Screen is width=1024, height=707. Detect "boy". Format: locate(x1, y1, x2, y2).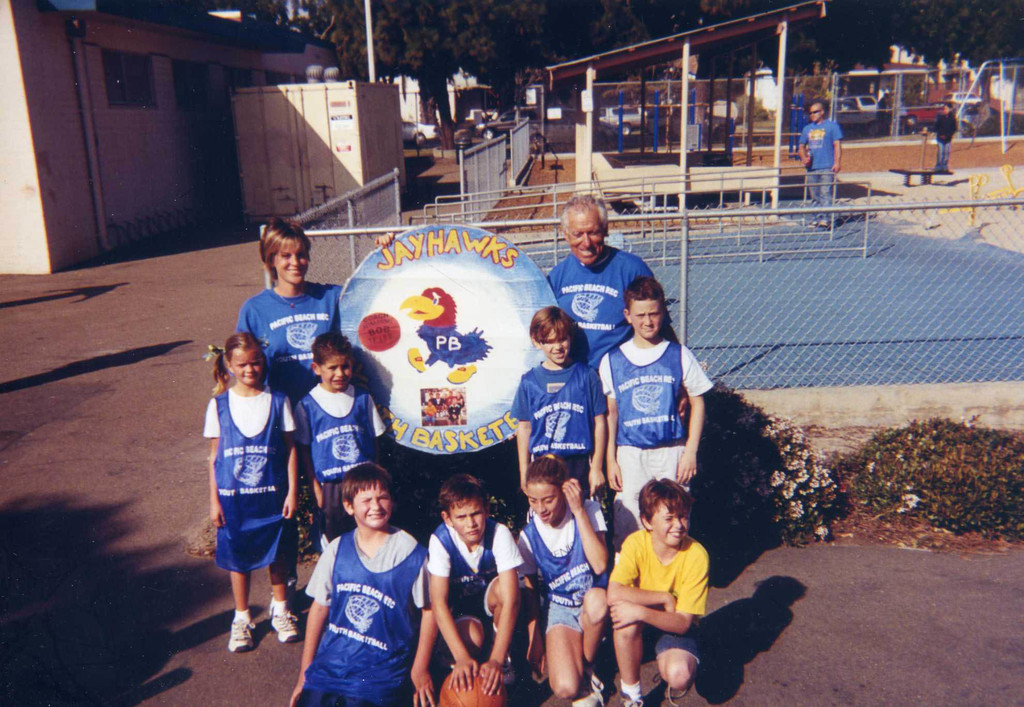
locate(604, 473, 710, 706).
